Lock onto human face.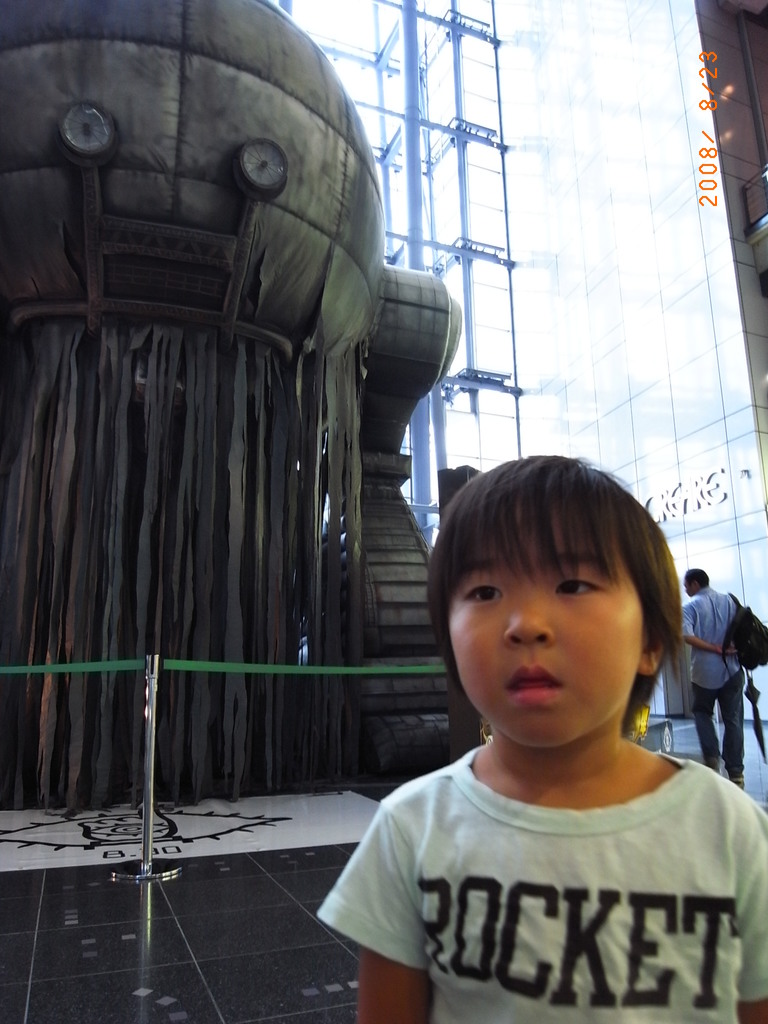
Locked: {"x1": 445, "y1": 493, "x2": 644, "y2": 756}.
